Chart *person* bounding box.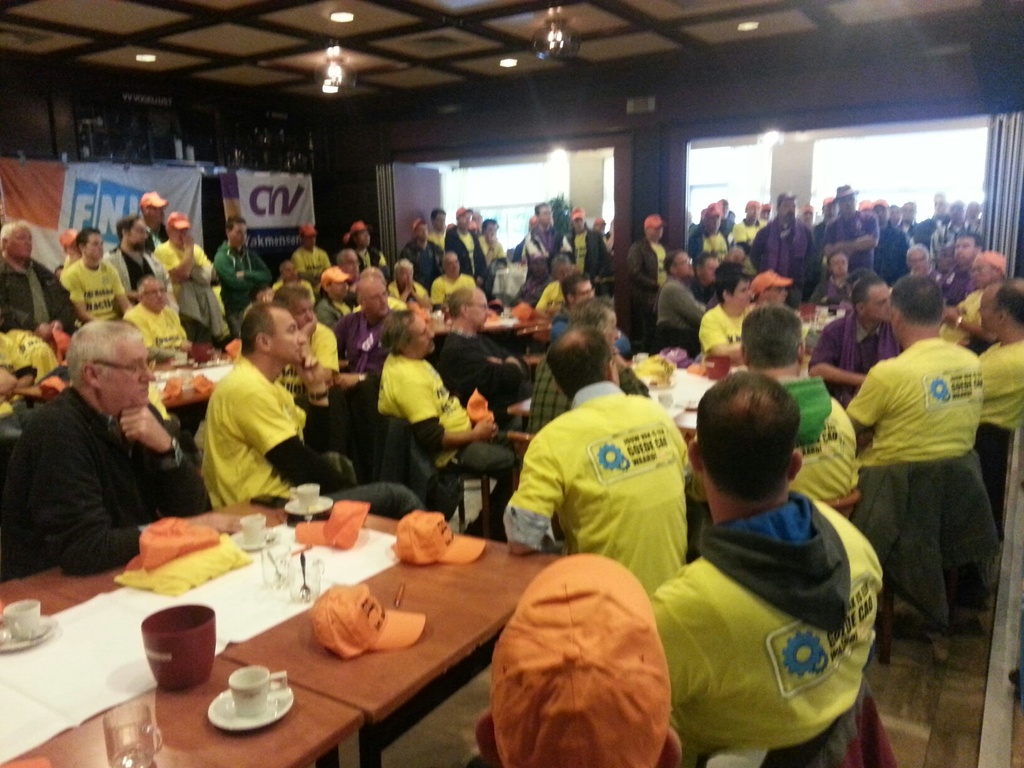
Charted: locate(502, 324, 692, 598).
